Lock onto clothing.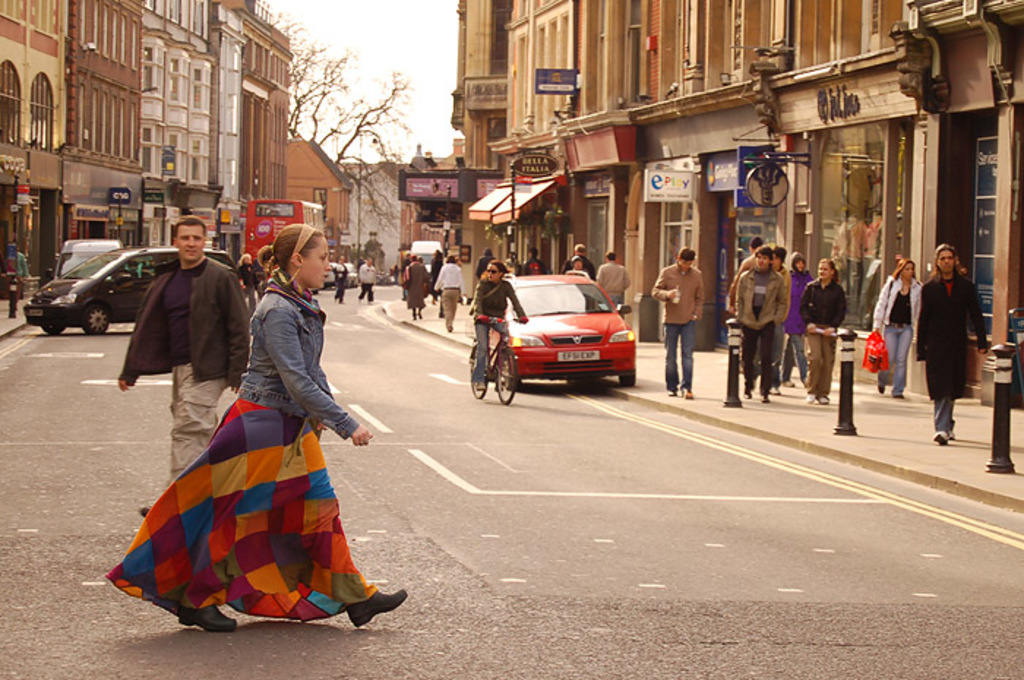
Locked: 401:260:432:307.
